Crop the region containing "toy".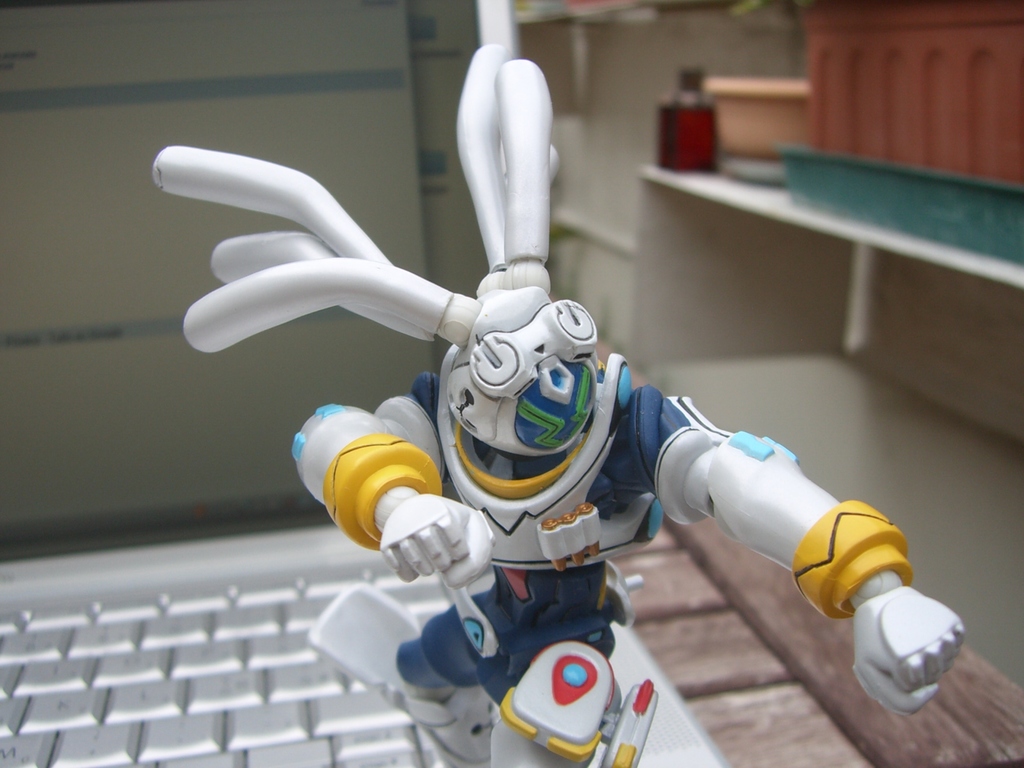
Crop region: <box>155,125,944,751</box>.
